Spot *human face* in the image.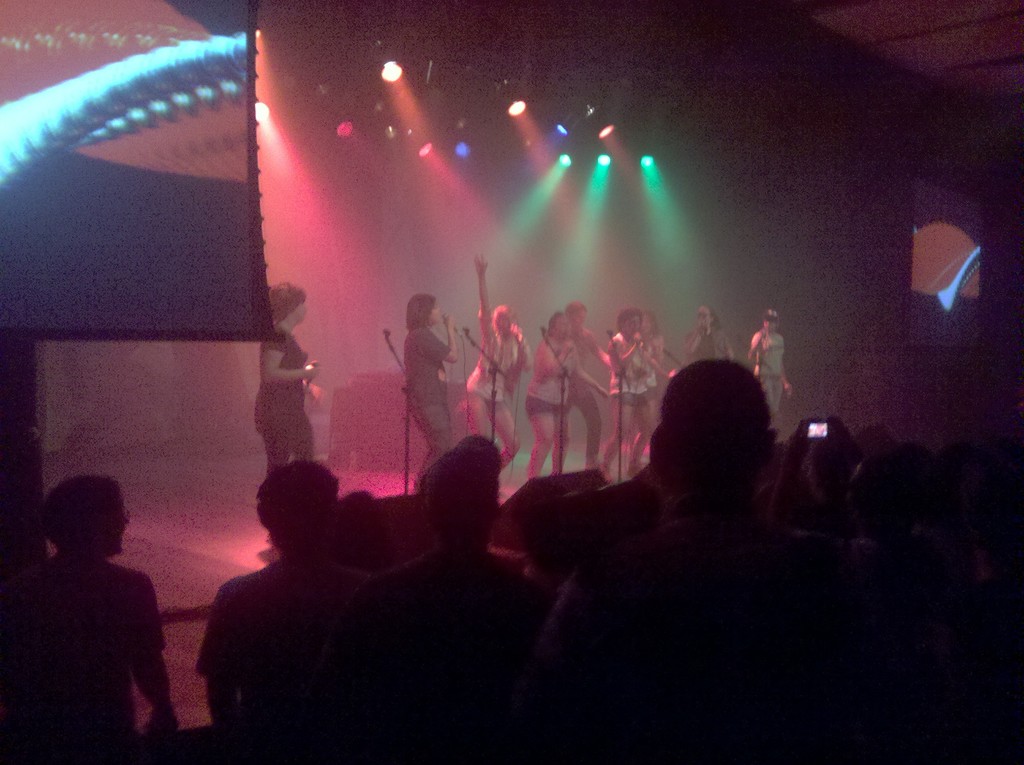
*human face* found at <box>762,318,776,329</box>.
